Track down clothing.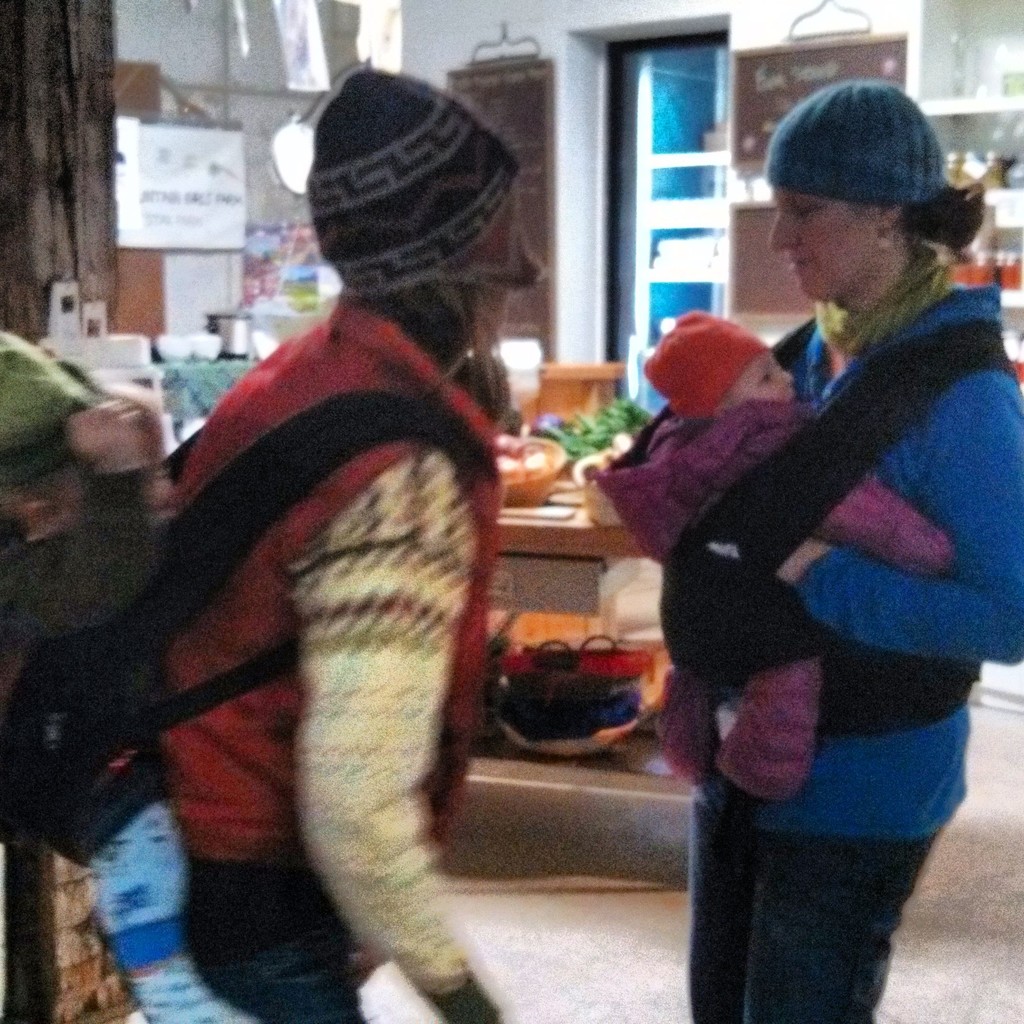
Tracked to <region>0, 332, 193, 1023</region>.
